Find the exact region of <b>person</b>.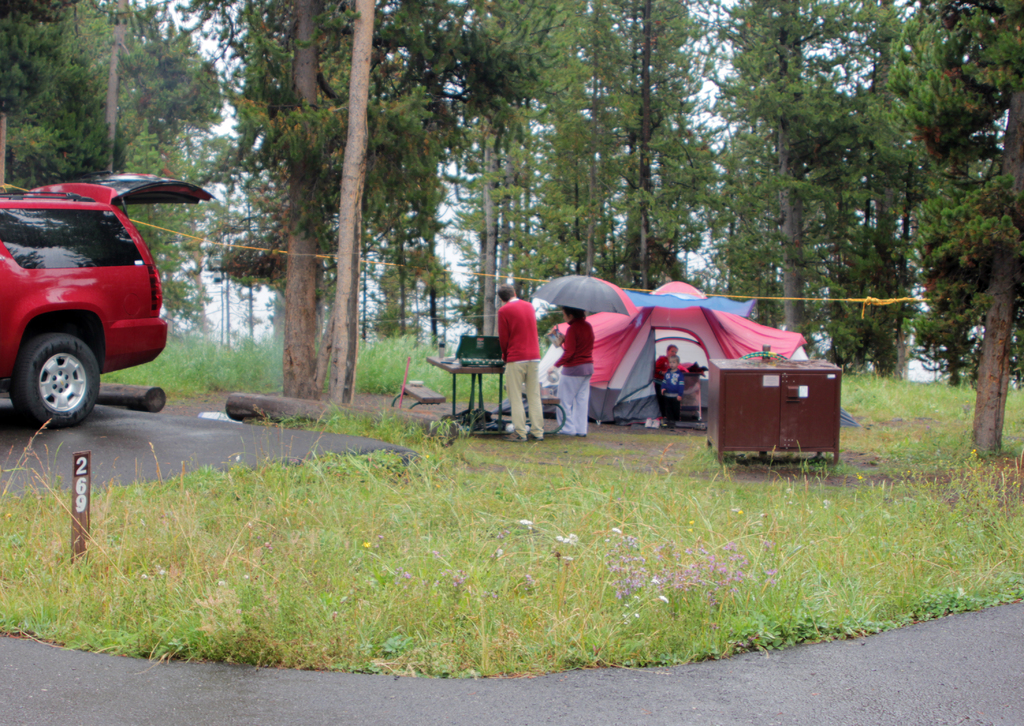
Exact region: bbox(495, 282, 547, 432).
